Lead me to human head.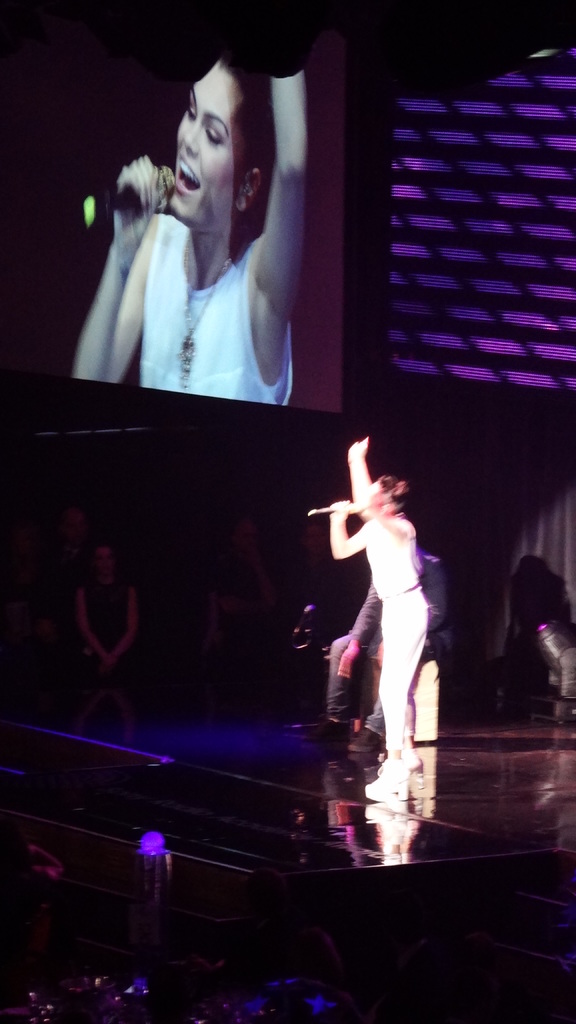
Lead to x1=147 y1=56 x2=280 y2=229.
